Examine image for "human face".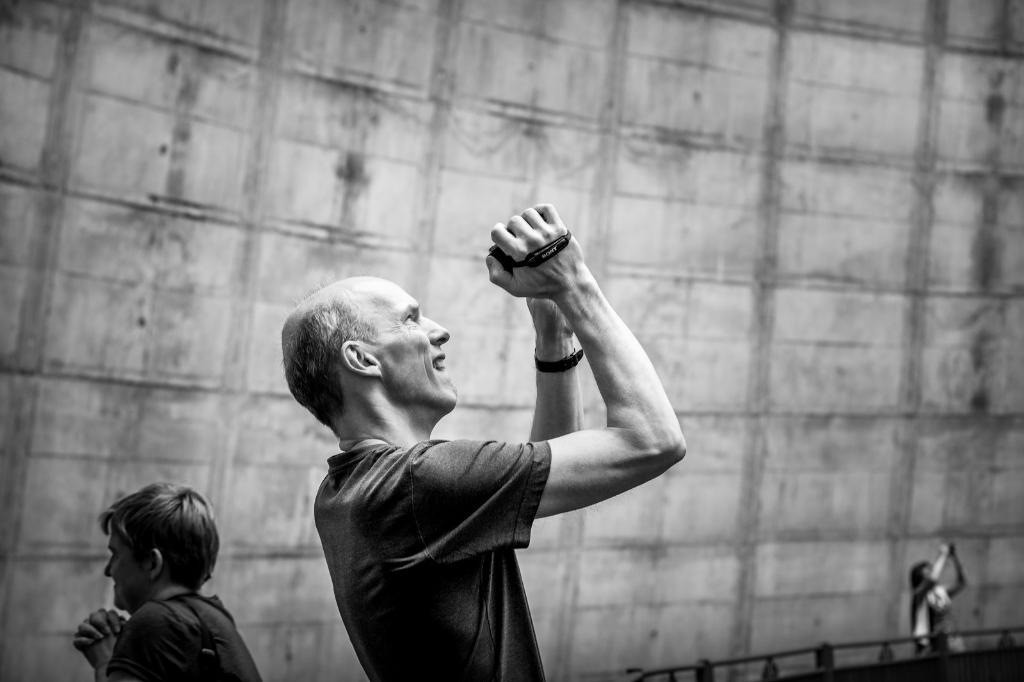
Examination result: bbox=(915, 566, 933, 586).
